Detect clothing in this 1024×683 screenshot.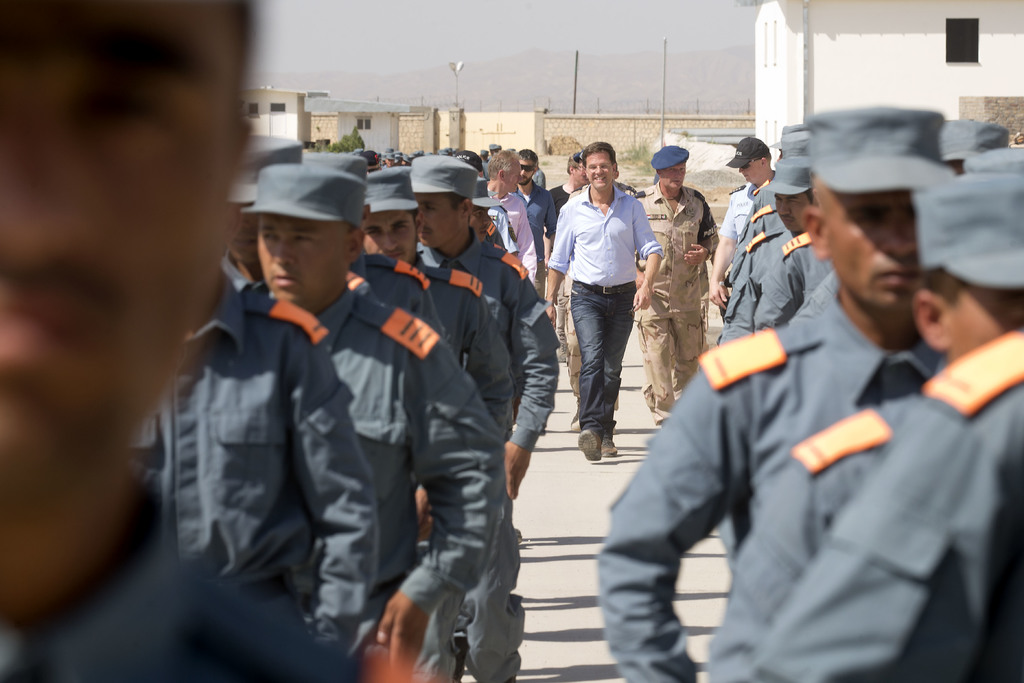
Detection: [244,158,499,676].
